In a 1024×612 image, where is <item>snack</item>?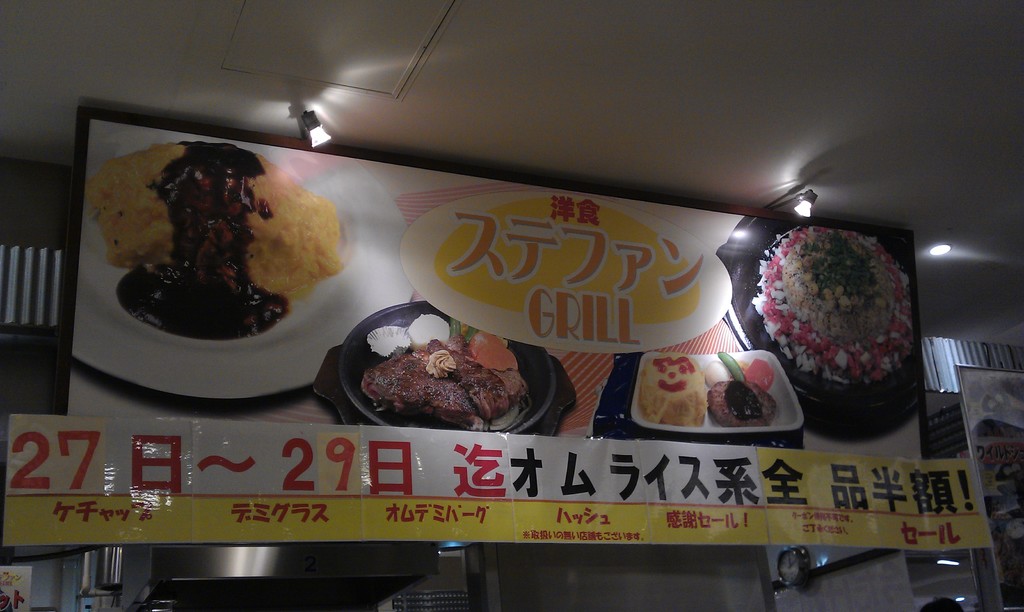
<bbox>745, 227, 915, 384</bbox>.
